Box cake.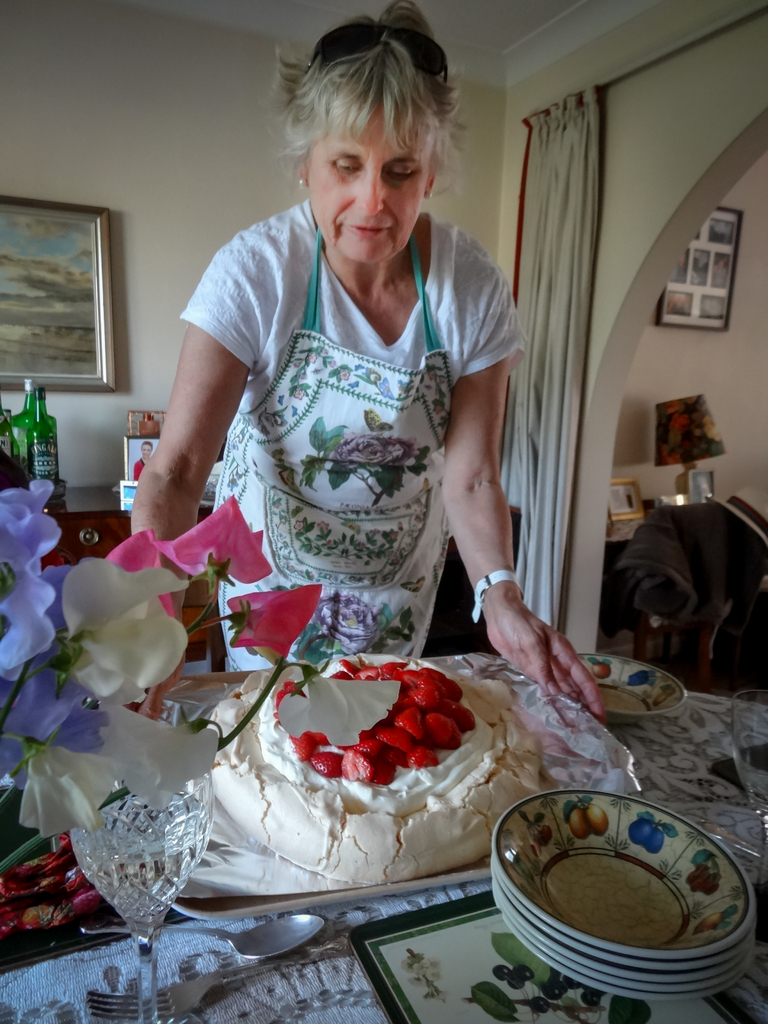
[left=205, top=650, right=544, bottom=886].
